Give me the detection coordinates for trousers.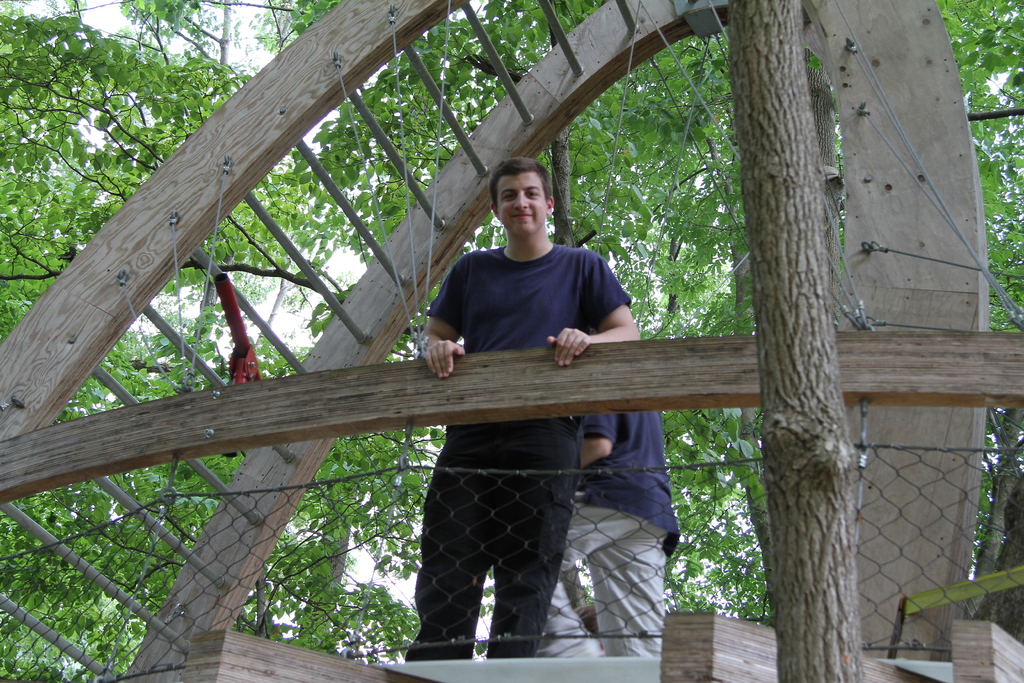
x1=415, y1=432, x2=586, y2=641.
